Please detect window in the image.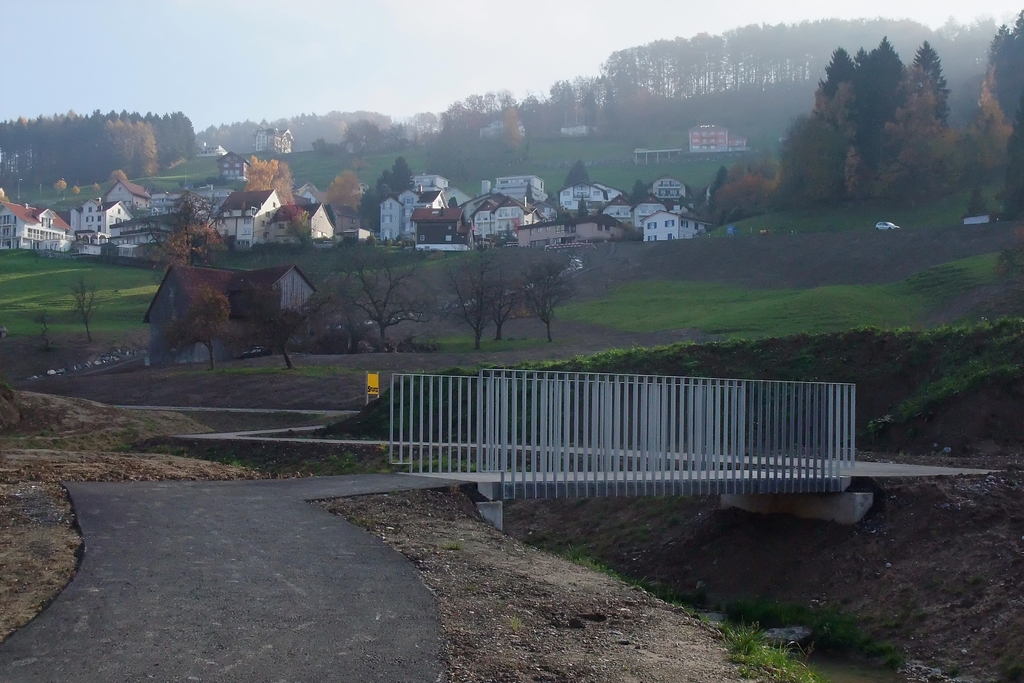
{"x1": 556, "y1": 225, "x2": 566, "y2": 233}.
